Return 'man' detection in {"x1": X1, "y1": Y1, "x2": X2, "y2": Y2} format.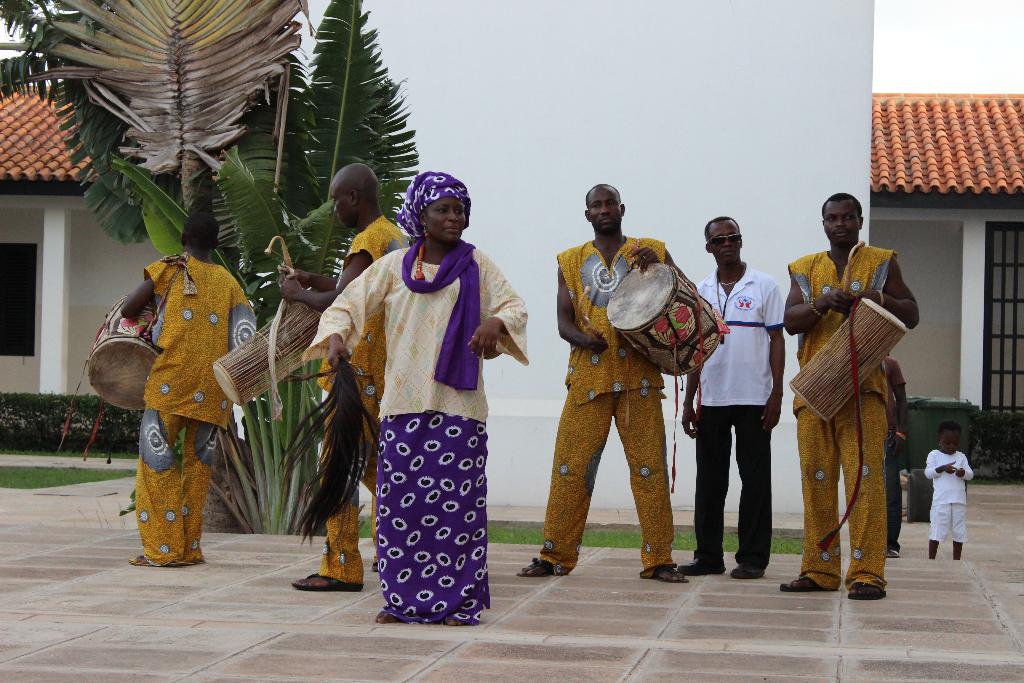
{"x1": 788, "y1": 183, "x2": 919, "y2": 605}.
